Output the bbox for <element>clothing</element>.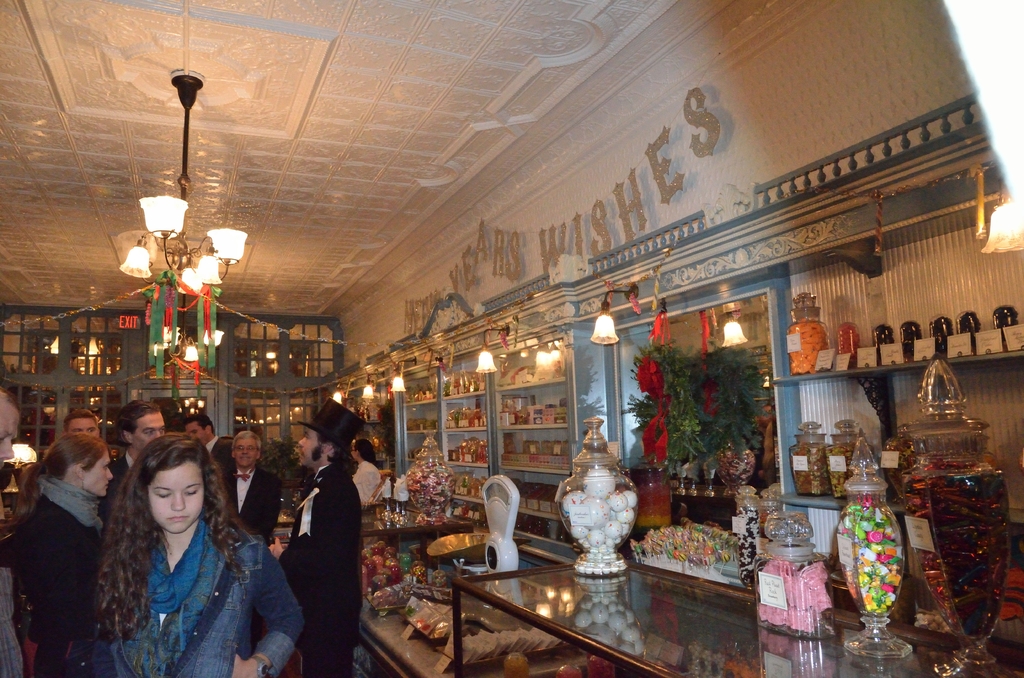
crop(209, 466, 280, 553).
